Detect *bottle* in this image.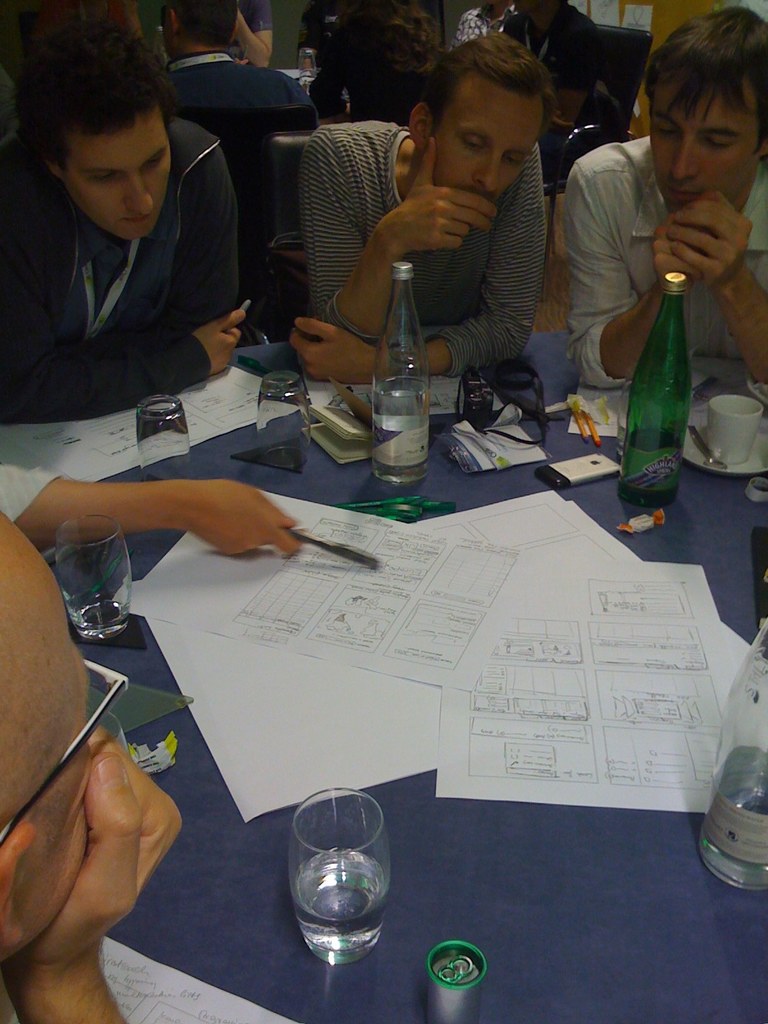
Detection: <box>625,273,696,511</box>.
